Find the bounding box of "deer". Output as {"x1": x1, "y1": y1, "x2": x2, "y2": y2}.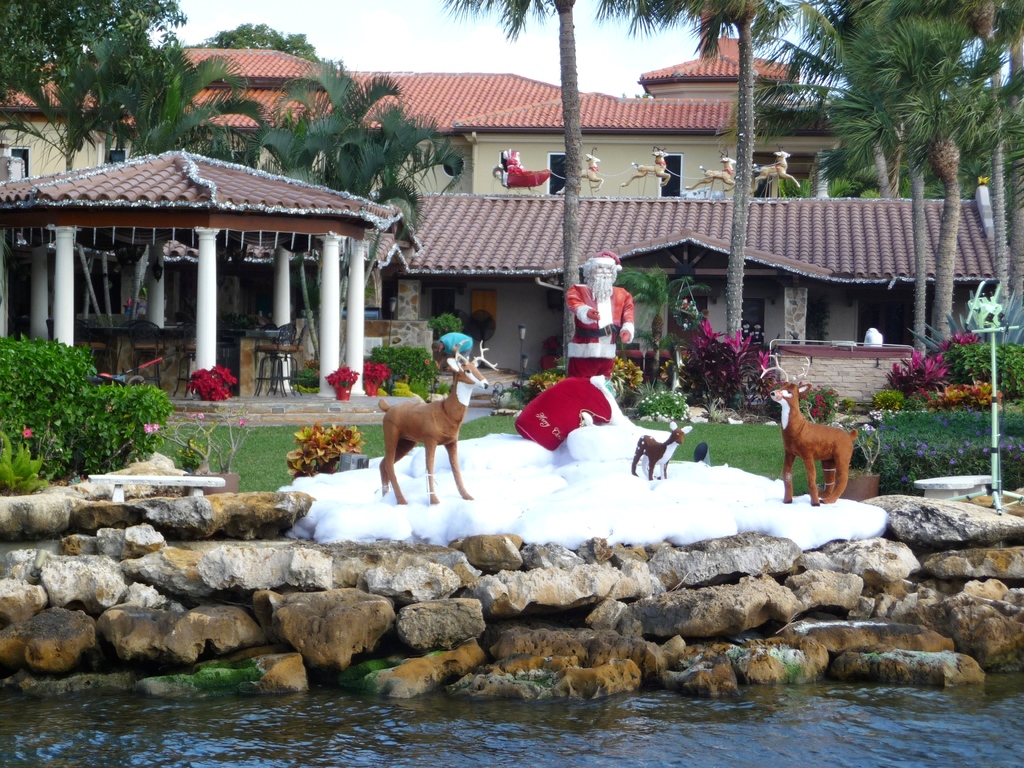
{"x1": 383, "y1": 343, "x2": 502, "y2": 507}.
